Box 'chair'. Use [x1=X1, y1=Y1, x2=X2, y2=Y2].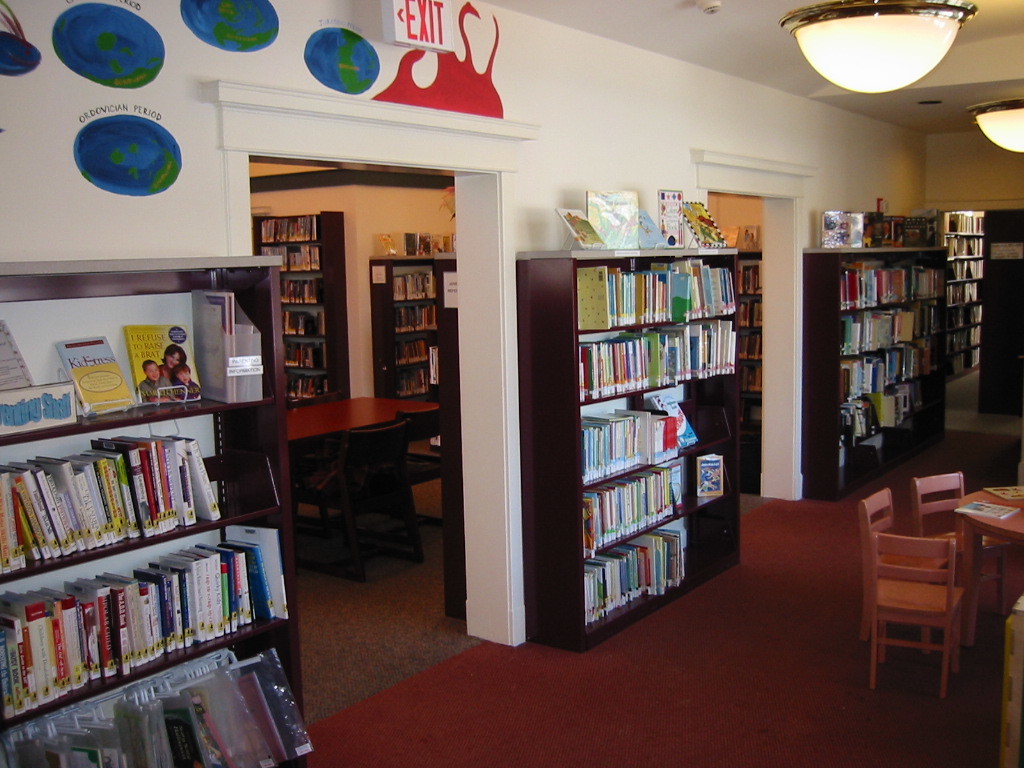
[x1=914, y1=476, x2=1006, y2=571].
